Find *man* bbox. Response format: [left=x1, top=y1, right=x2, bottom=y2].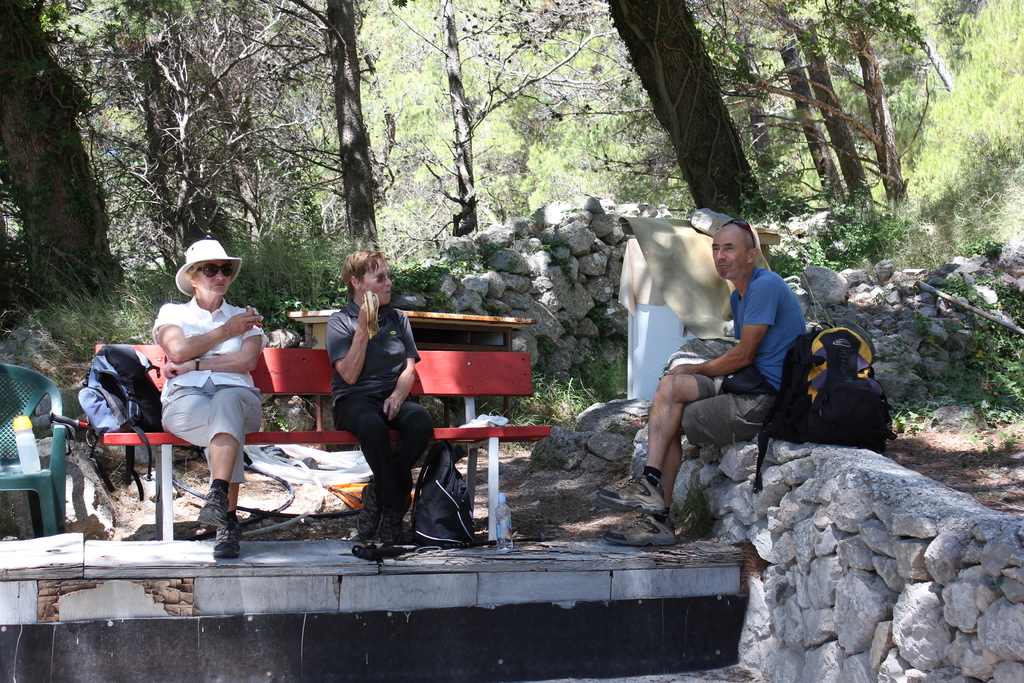
[left=673, top=236, right=841, bottom=488].
